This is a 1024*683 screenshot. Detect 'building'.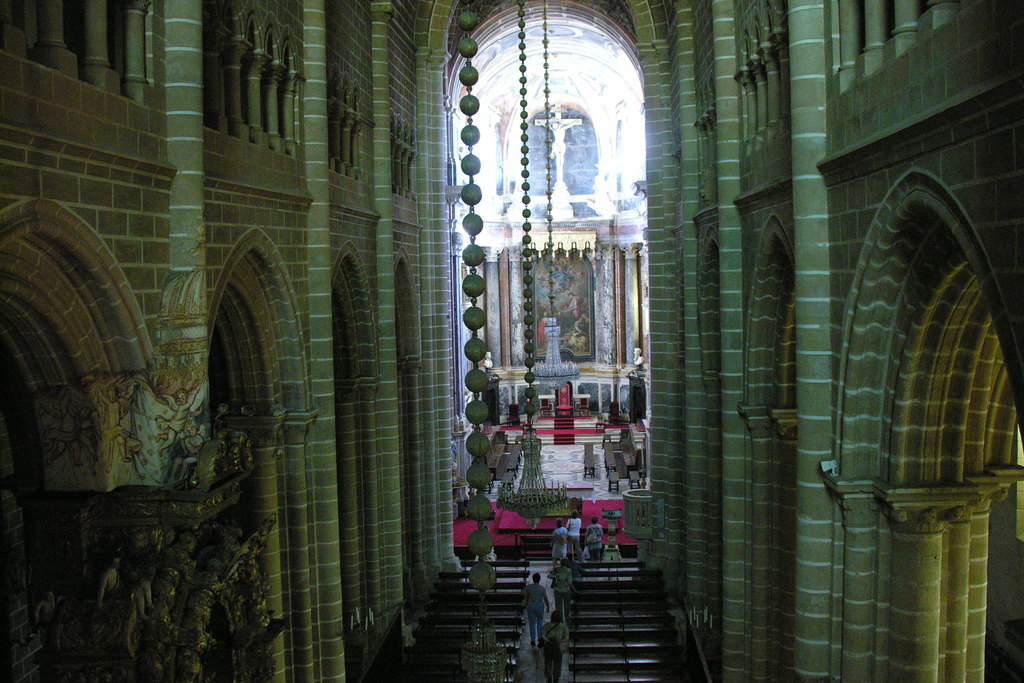
box=[2, 0, 1023, 682].
